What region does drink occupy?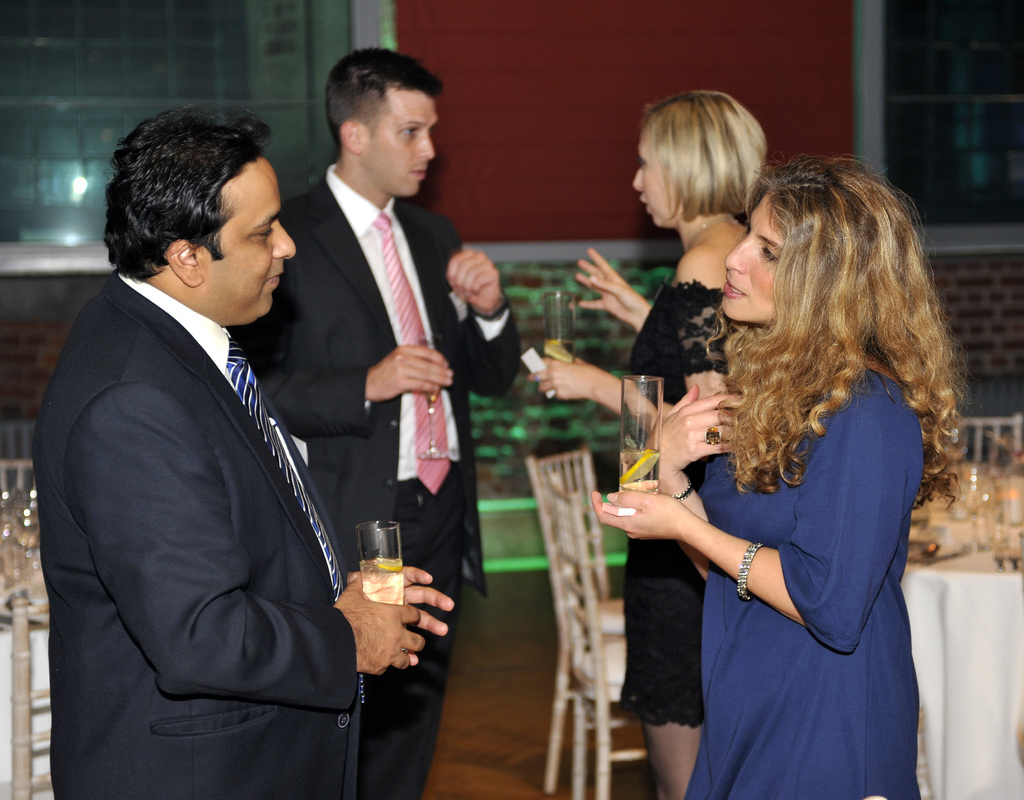
bbox=(617, 449, 662, 493).
